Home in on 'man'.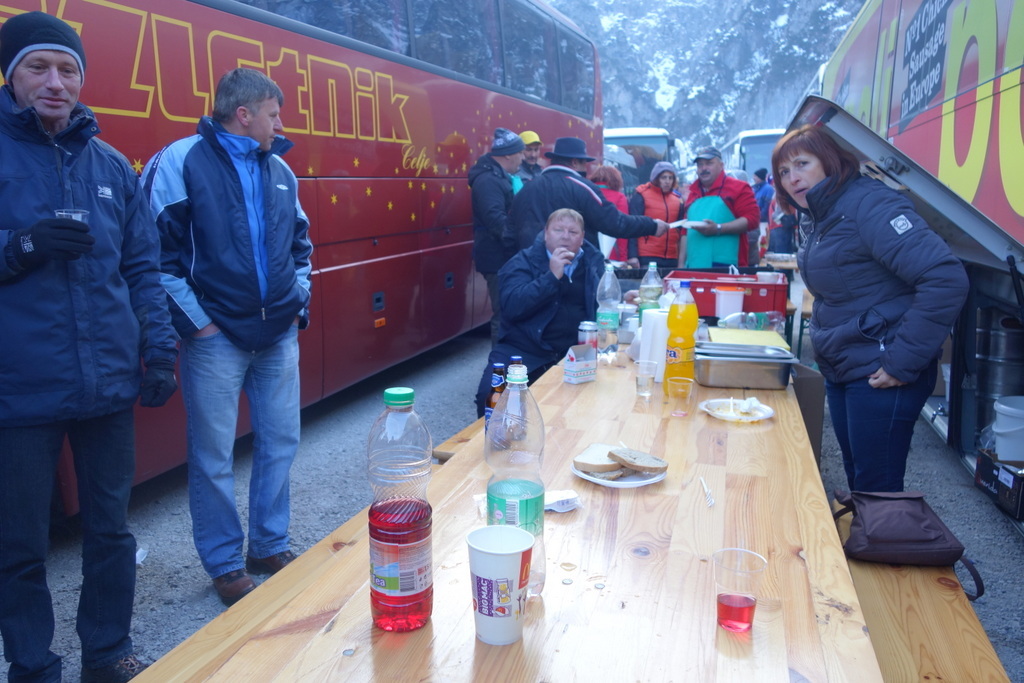
Homed in at x1=464, y1=126, x2=531, y2=296.
